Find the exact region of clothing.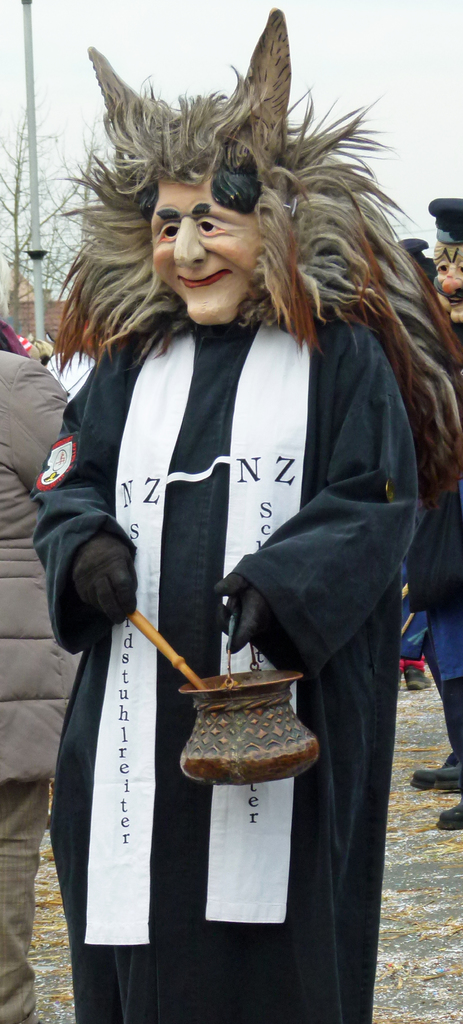
Exact region: locate(400, 587, 419, 668).
